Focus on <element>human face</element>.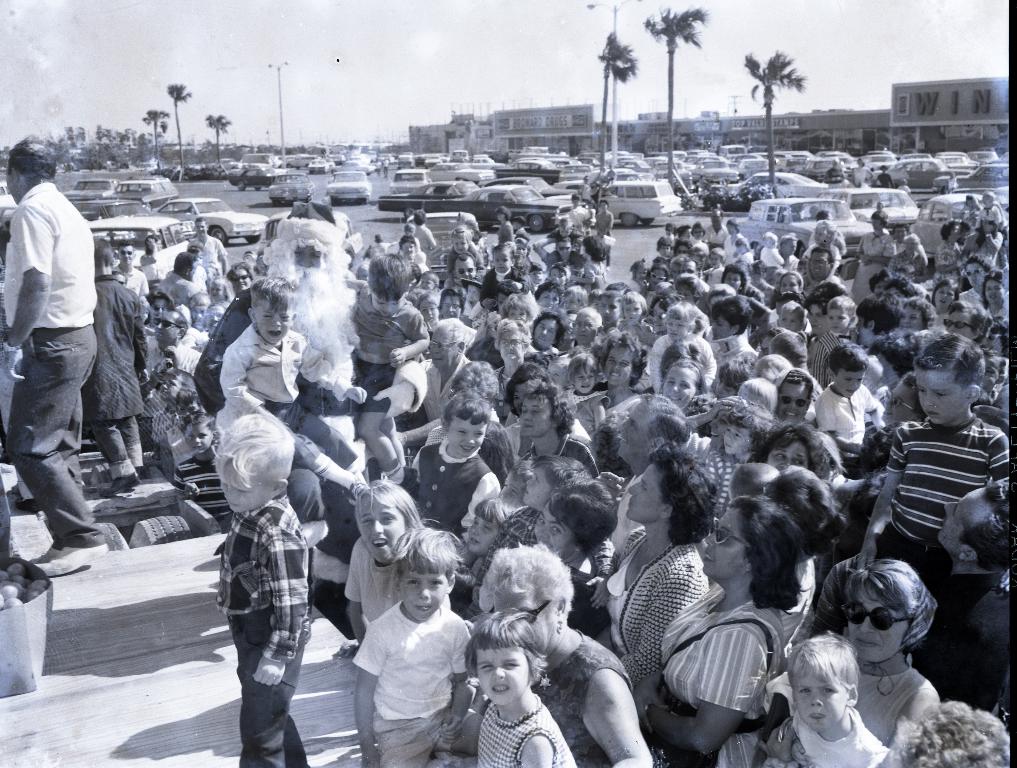
Focused at box=[984, 277, 1005, 302].
